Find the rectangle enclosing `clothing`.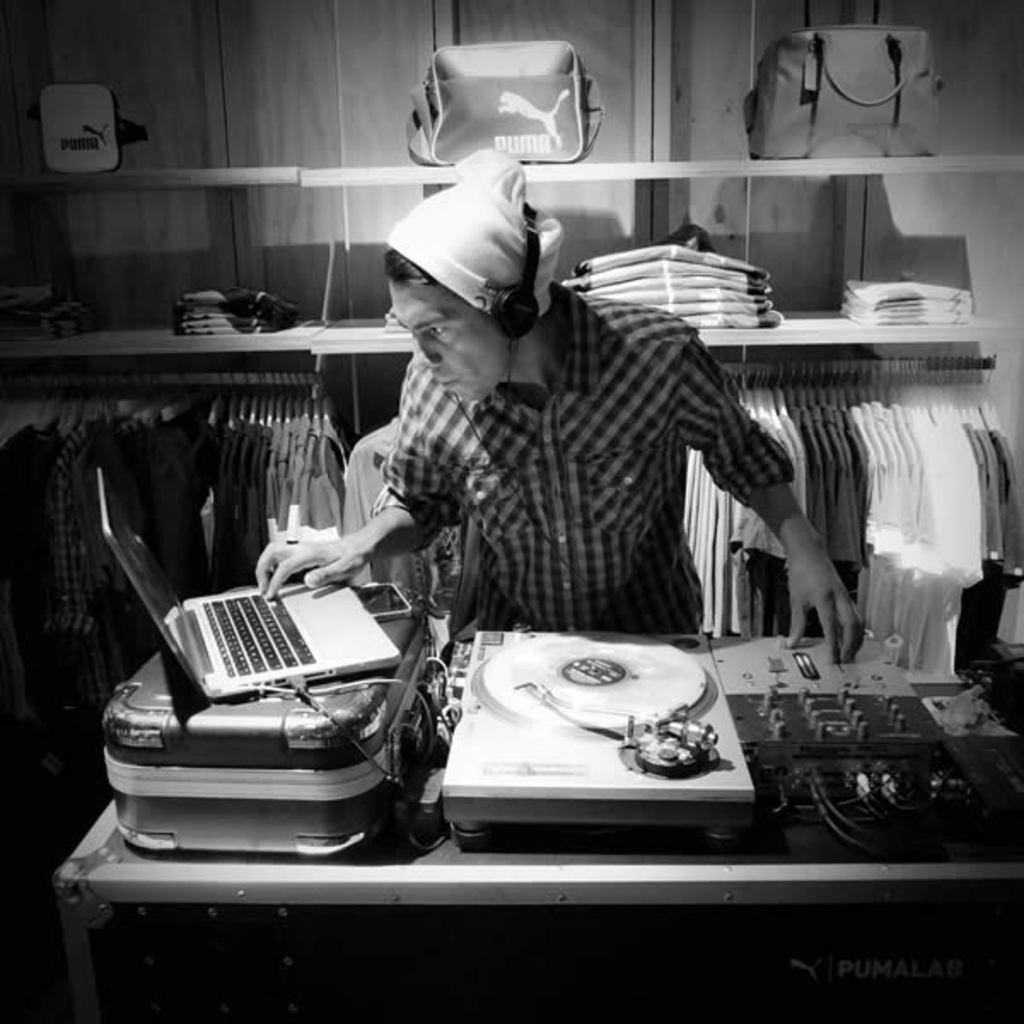
locate(686, 393, 809, 637).
